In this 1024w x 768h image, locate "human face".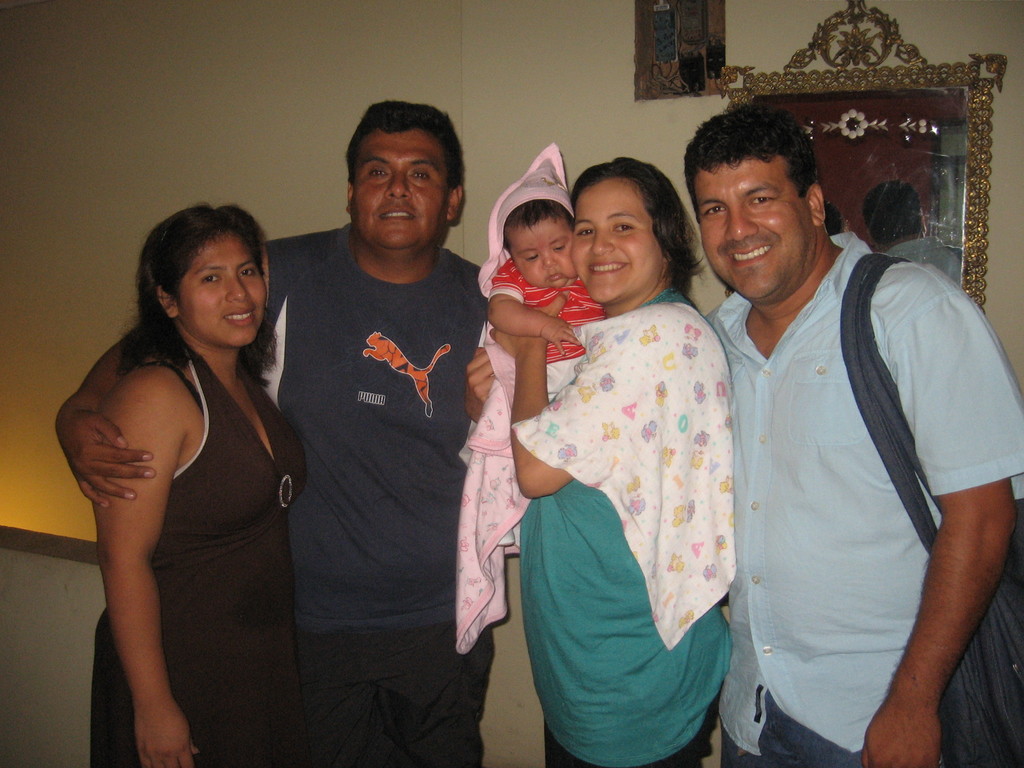
Bounding box: <region>350, 132, 451, 247</region>.
